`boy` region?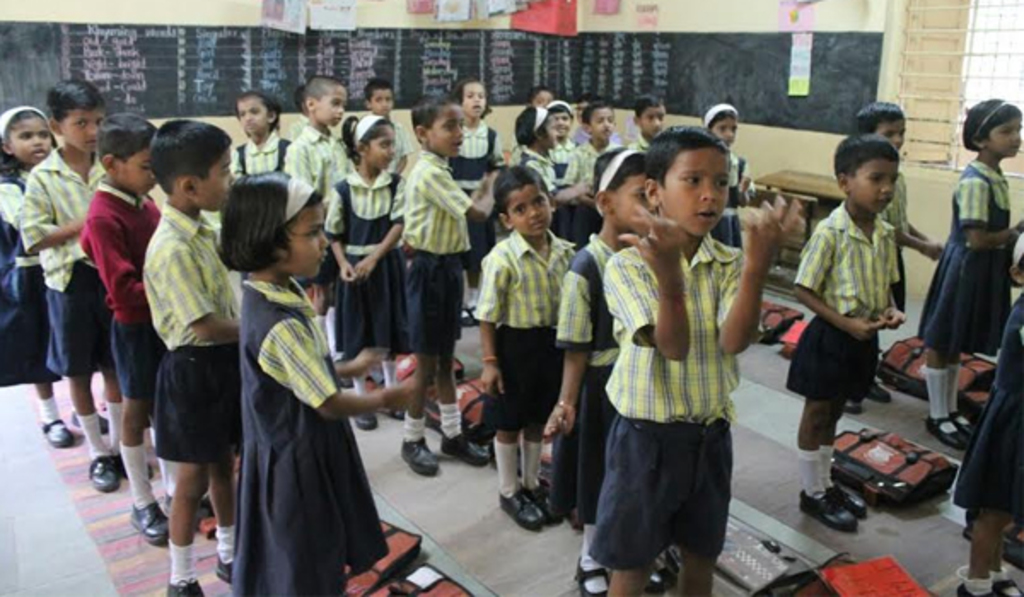
bbox(474, 164, 579, 529)
